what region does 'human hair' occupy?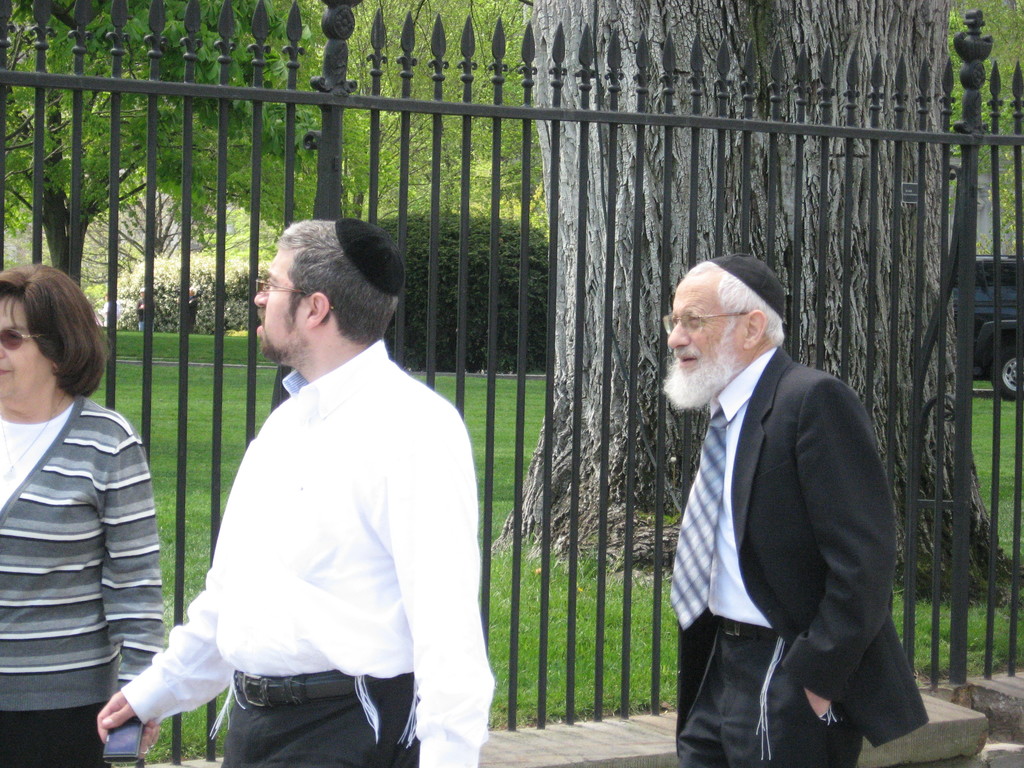
pyautogui.locateOnScreen(0, 268, 94, 422).
